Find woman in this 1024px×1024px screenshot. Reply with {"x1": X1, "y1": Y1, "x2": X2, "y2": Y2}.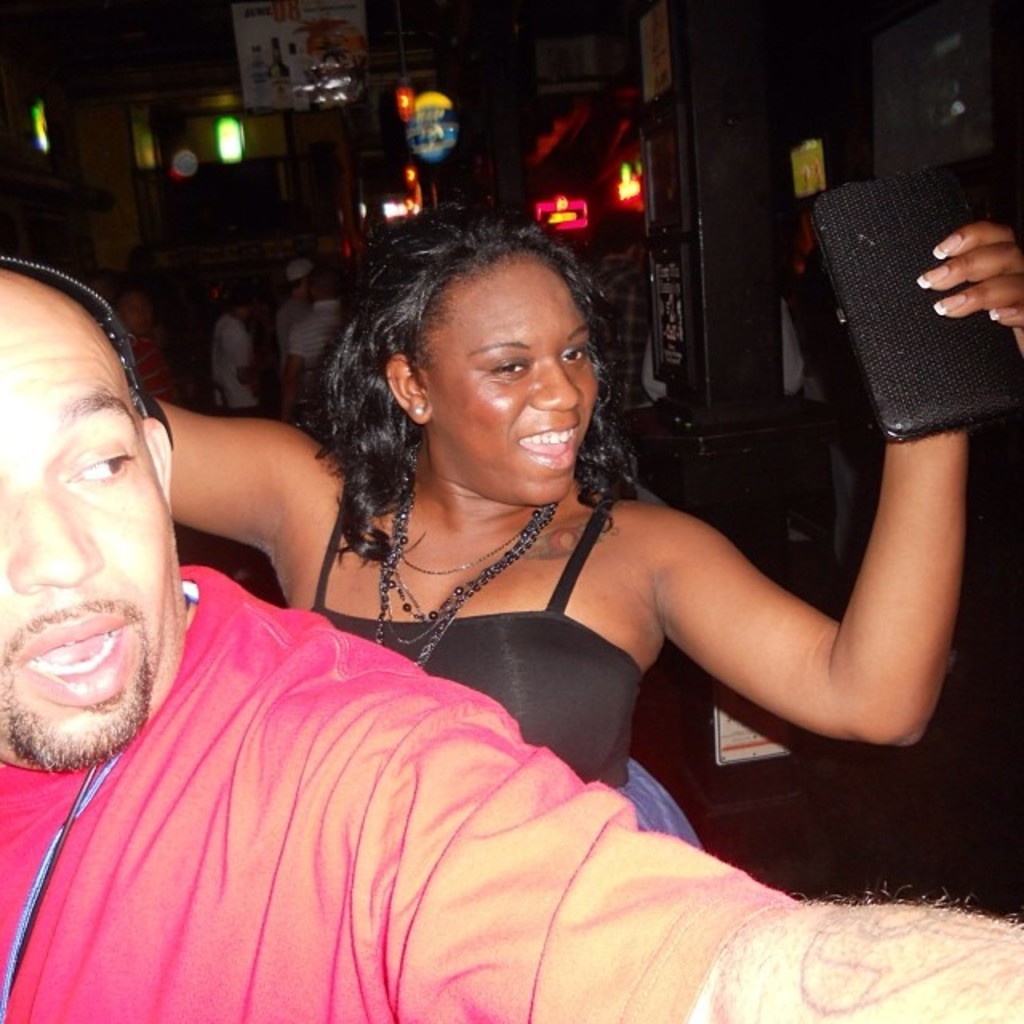
{"x1": 163, "y1": 211, "x2": 1022, "y2": 837}.
